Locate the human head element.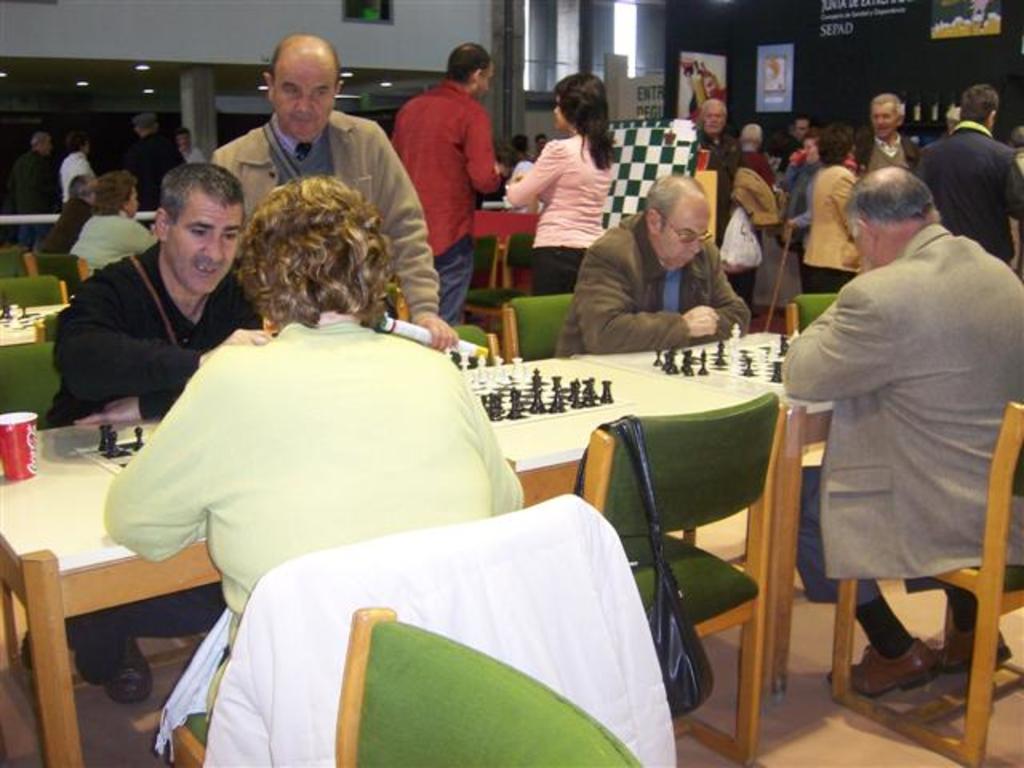
Element bbox: detection(954, 85, 998, 128).
